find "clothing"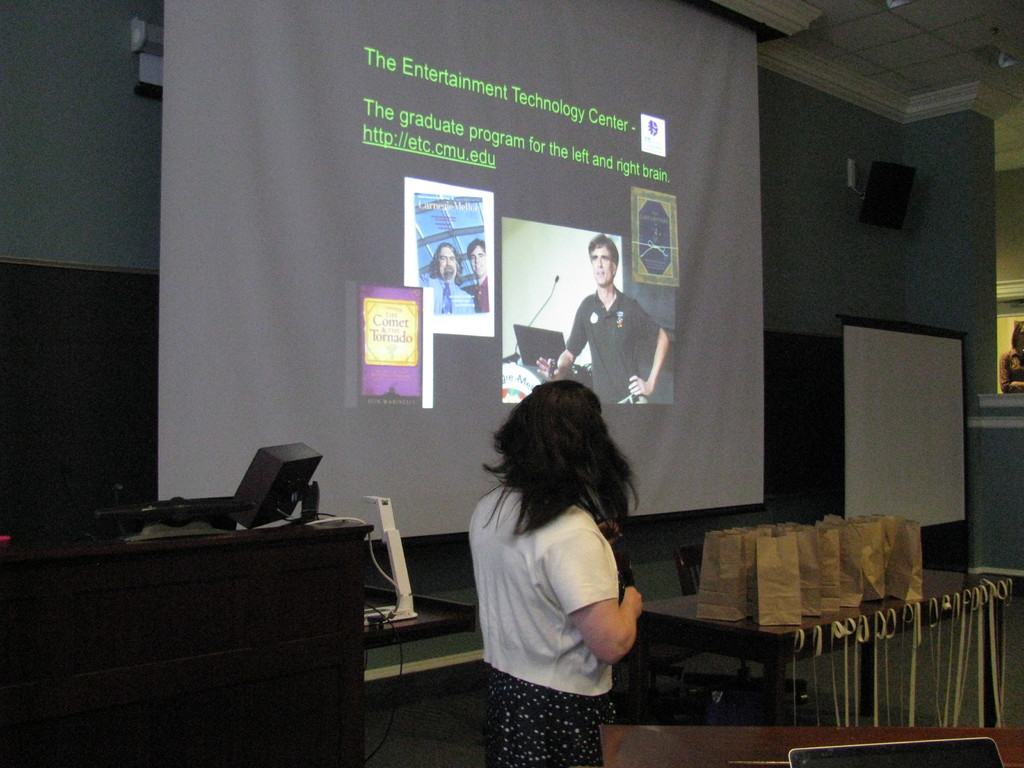
{"x1": 562, "y1": 291, "x2": 655, "y2": 408}
